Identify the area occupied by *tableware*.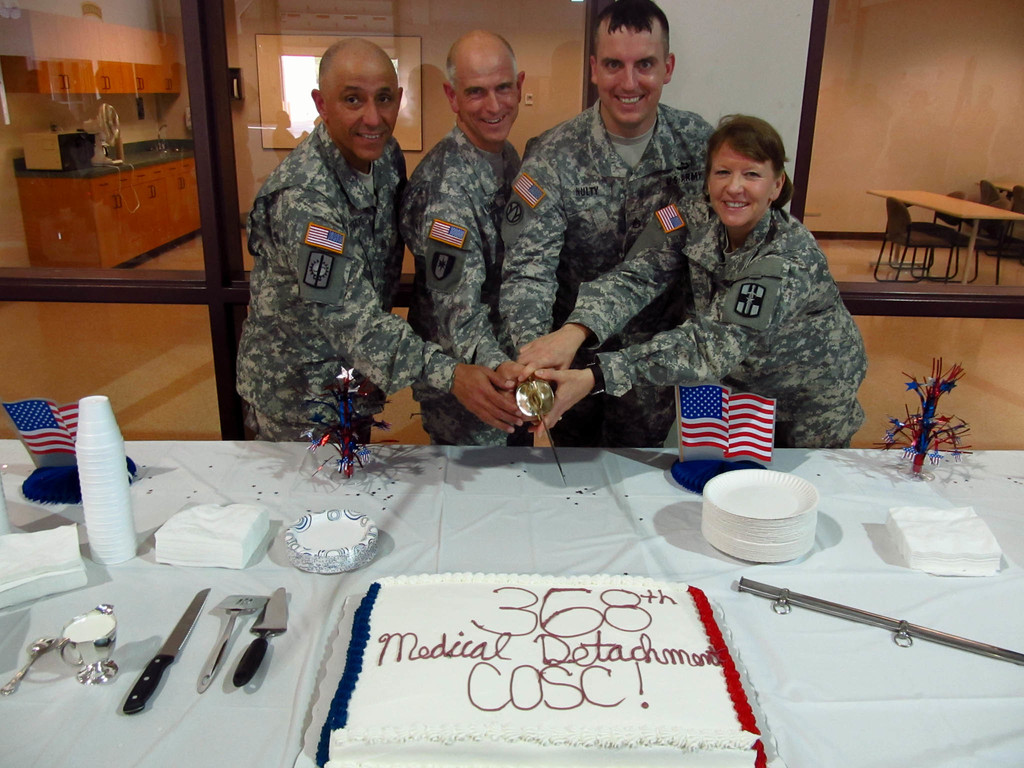
Area: bbox=(234, 584, 292, 685).
